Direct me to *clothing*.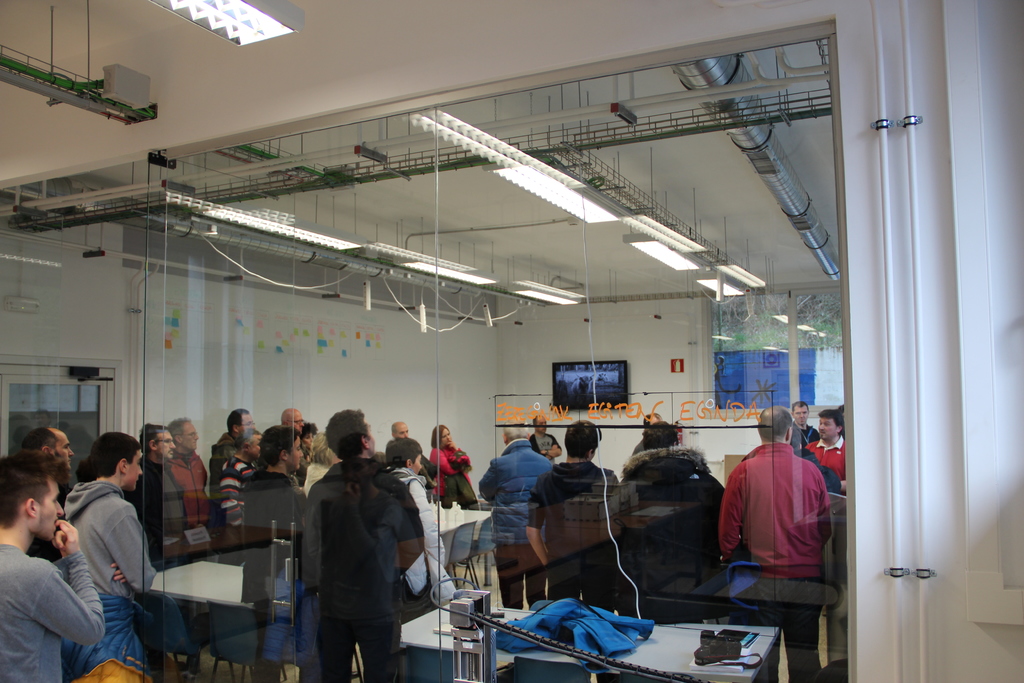
Direction: box(0, 547, 99, 682).
